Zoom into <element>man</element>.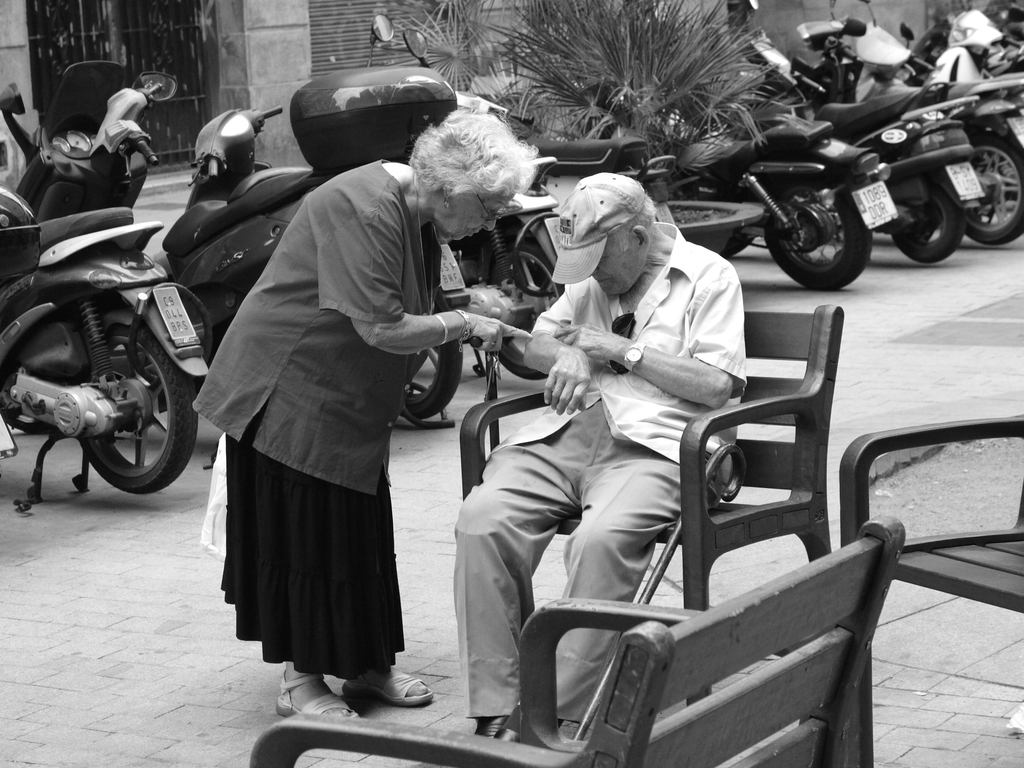
Zoom target: rect(466, 164, 797, 730).
